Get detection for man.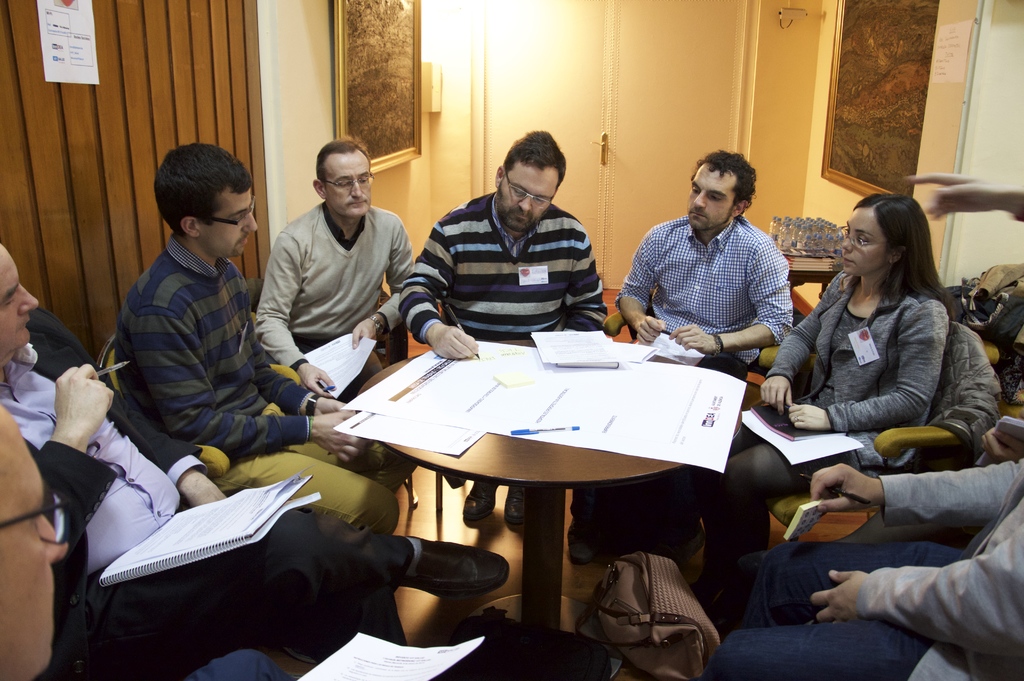
Detection: bbox(396, 126, 609, 528).
